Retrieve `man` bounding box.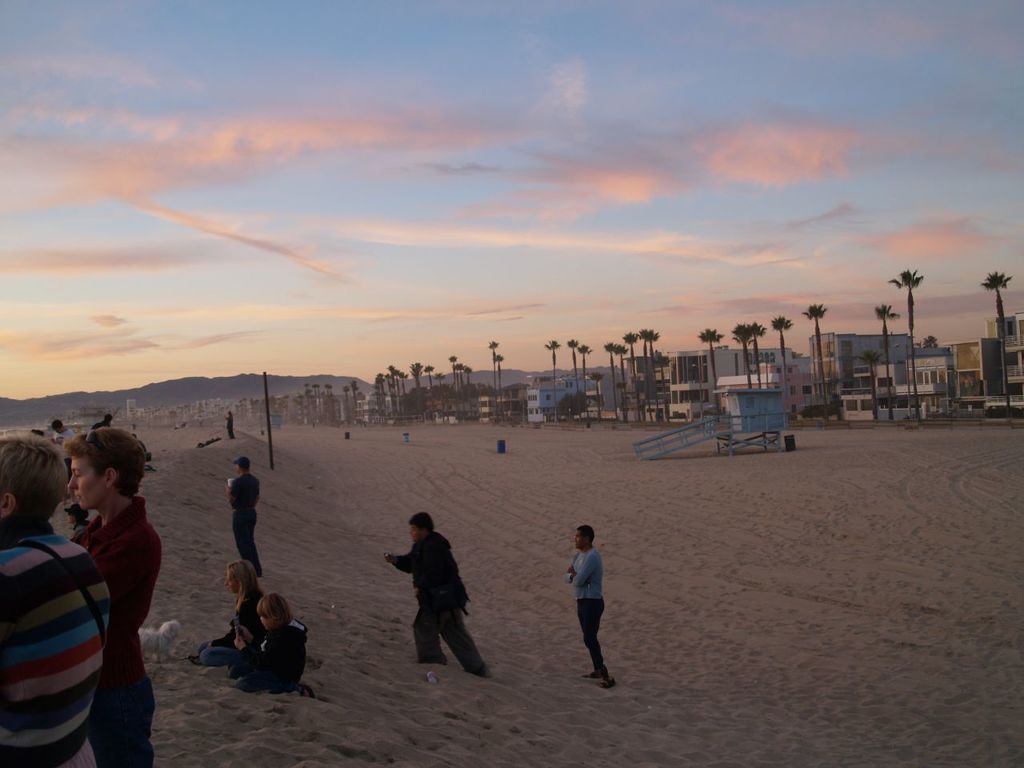
Bounding box: rect(226, 457, 261, 580).
